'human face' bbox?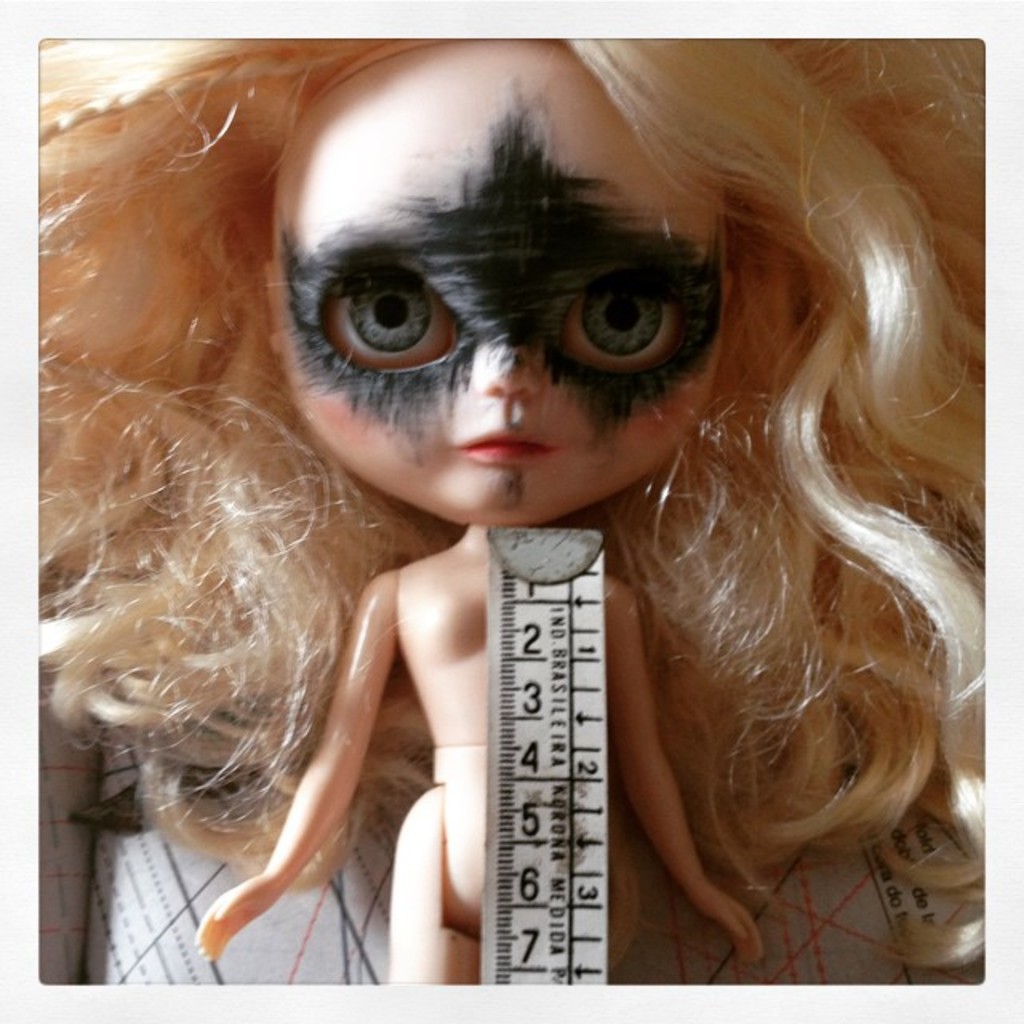
left=266, top=118, right=741, bottom=504
